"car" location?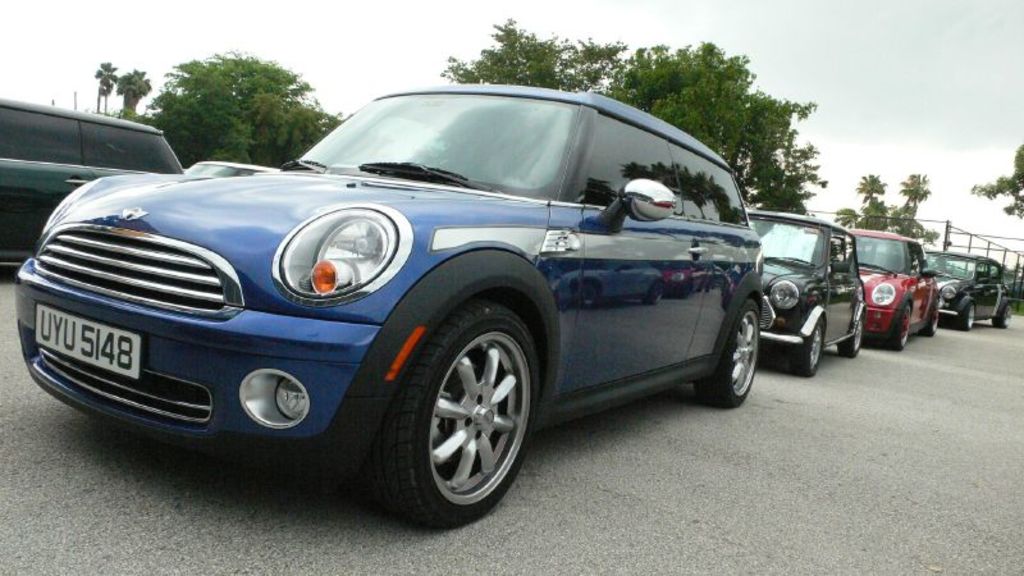
0,95,184,276
